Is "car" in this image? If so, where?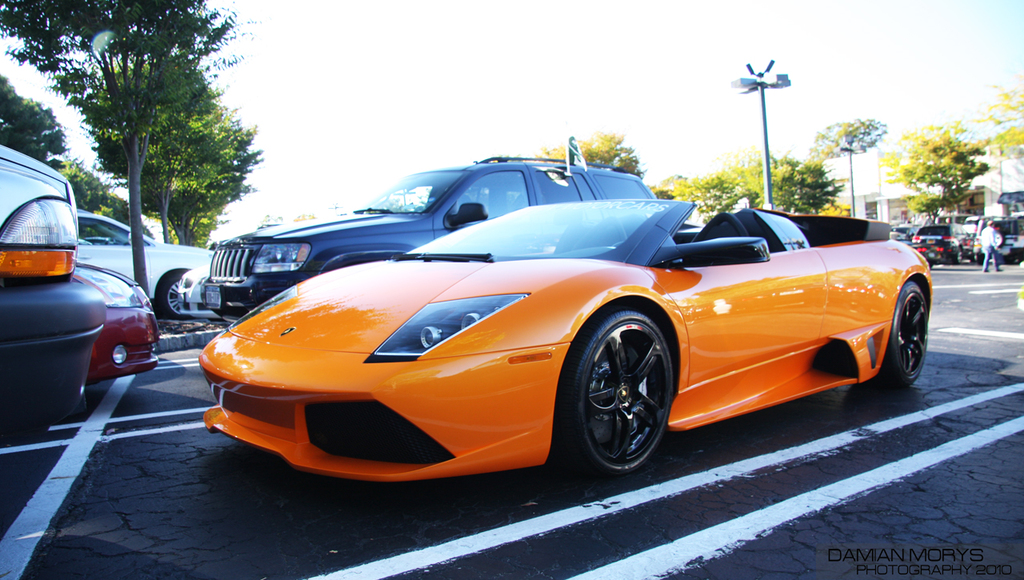
Yes, at [202,198,937,477].
